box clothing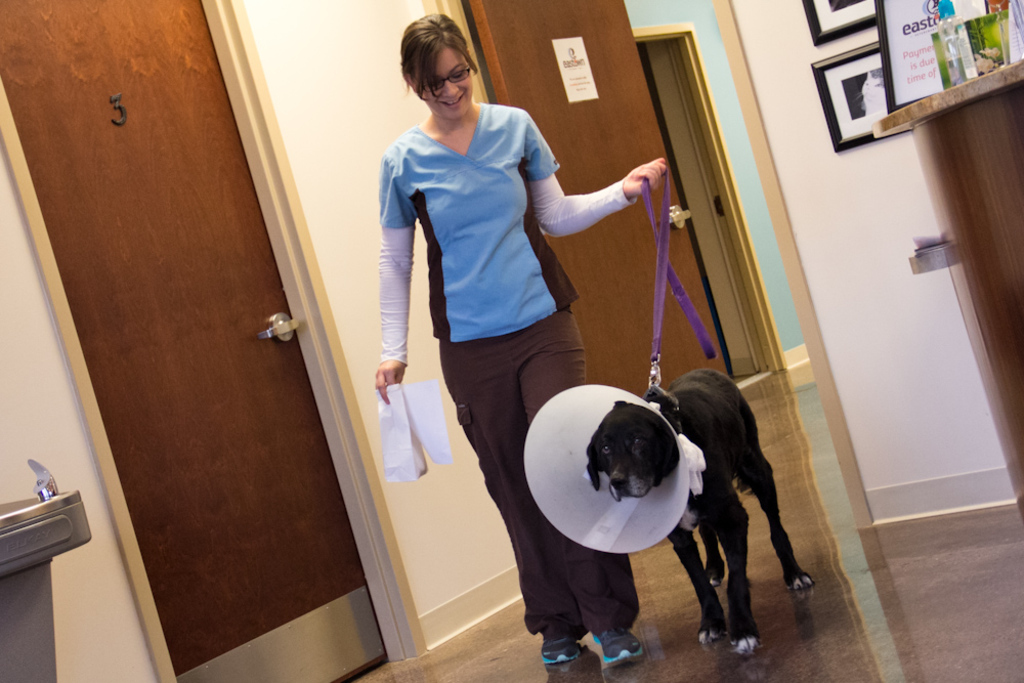
(386, 99, 636, 610)
